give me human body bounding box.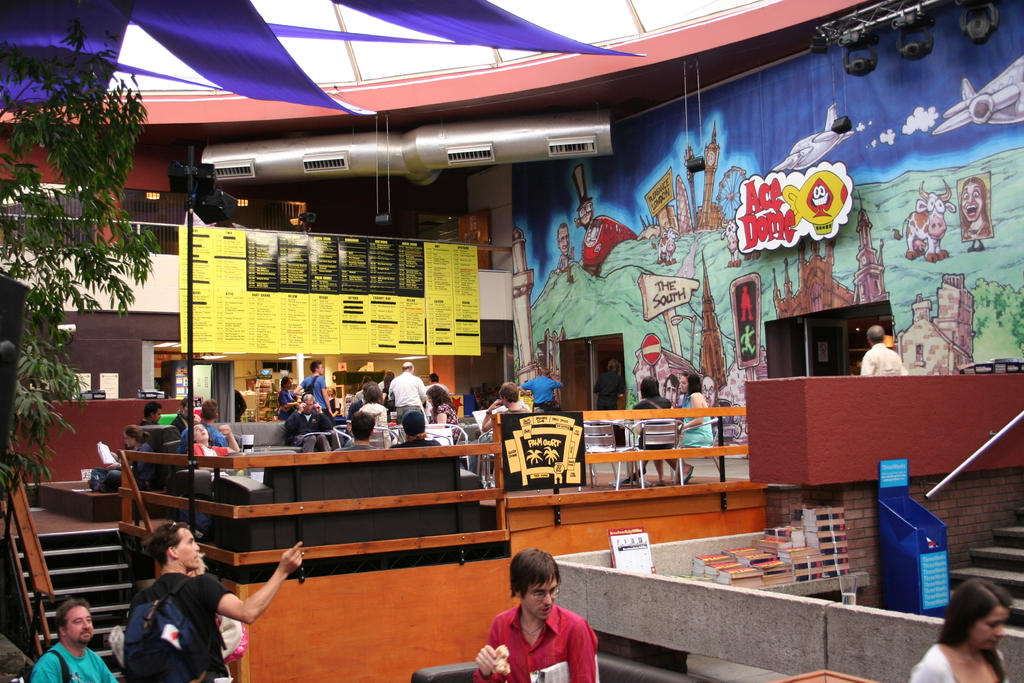
pyautogui.locateOnScreen(358, 376, 388, 408).
